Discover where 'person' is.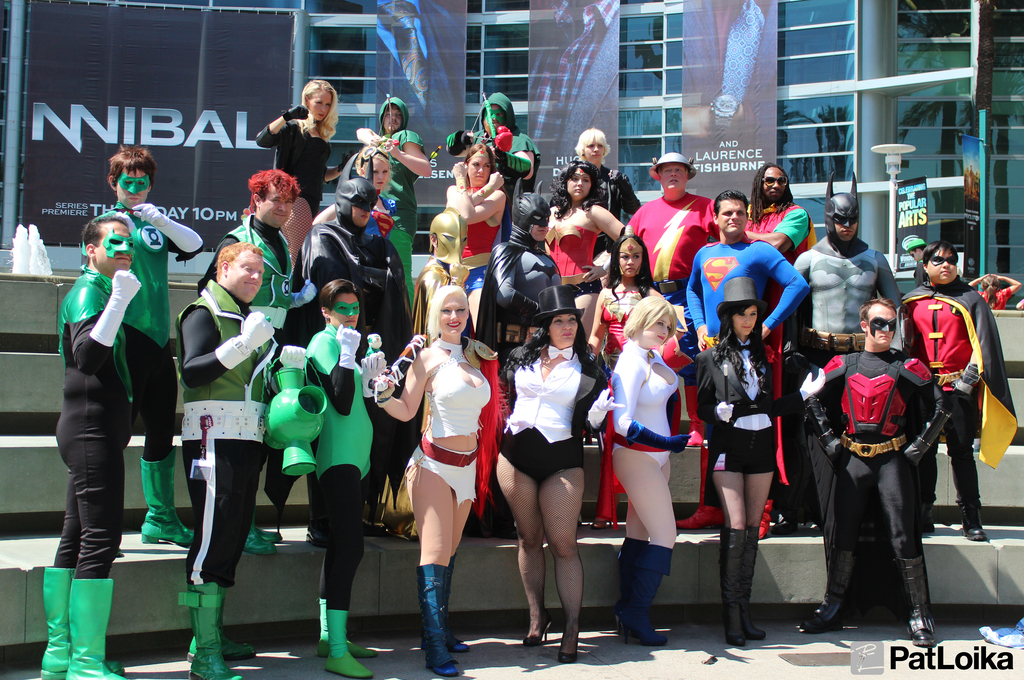
Discovered at [679, 186, 813, 534].
